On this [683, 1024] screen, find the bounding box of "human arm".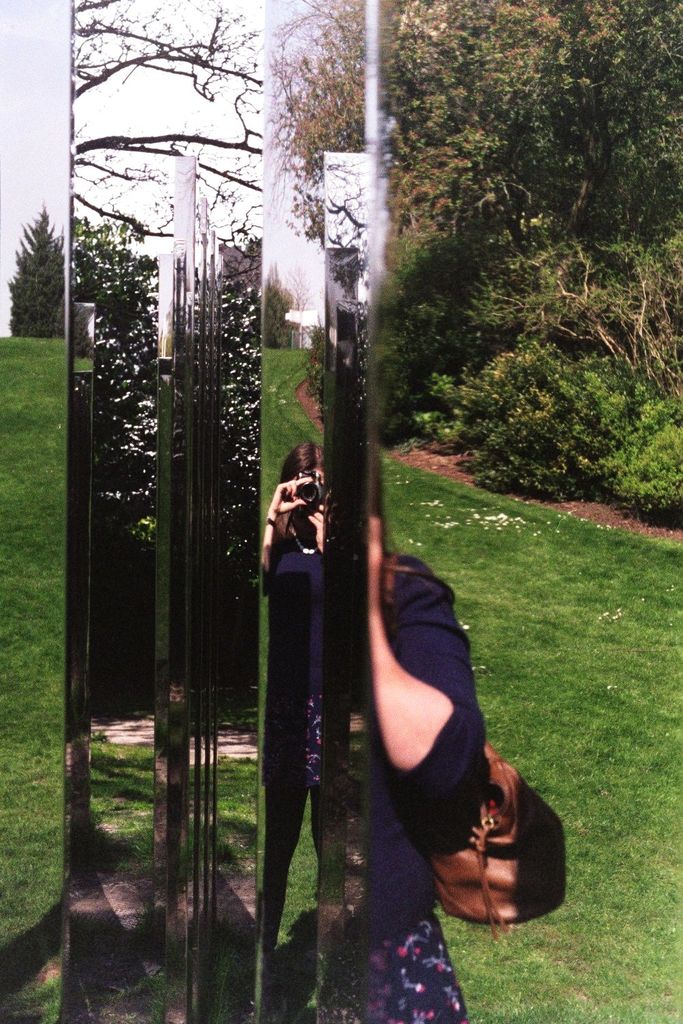
Bounding box: 256, 478, 311, 595.
